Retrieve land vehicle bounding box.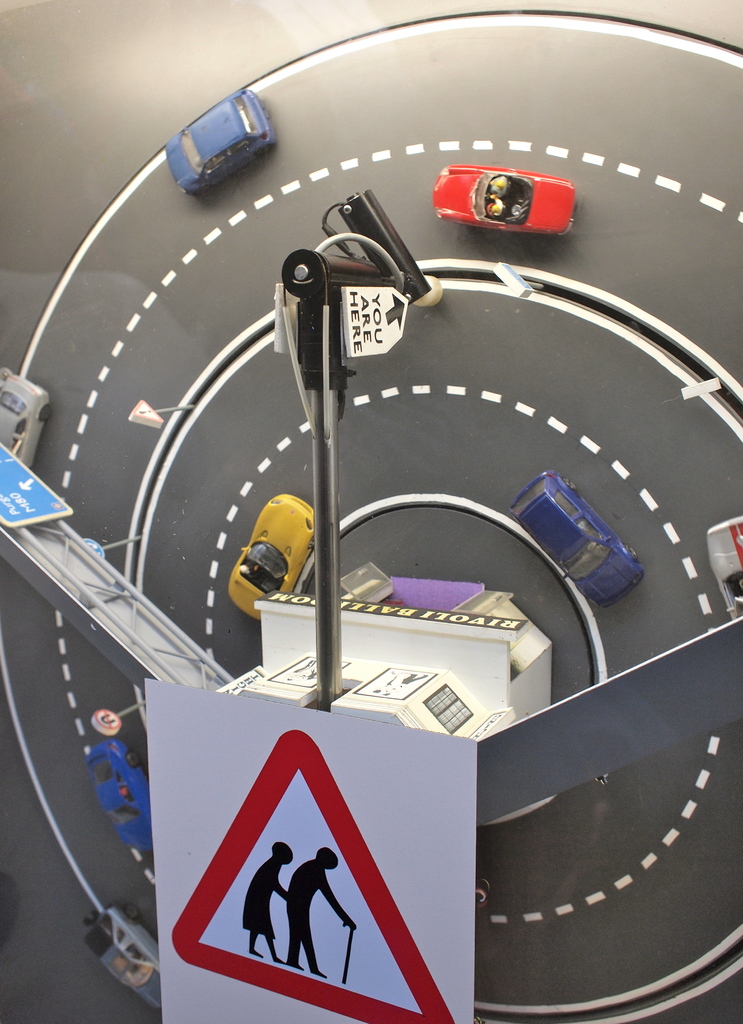
Bounding box: detection(433, 173, 578, 234).
